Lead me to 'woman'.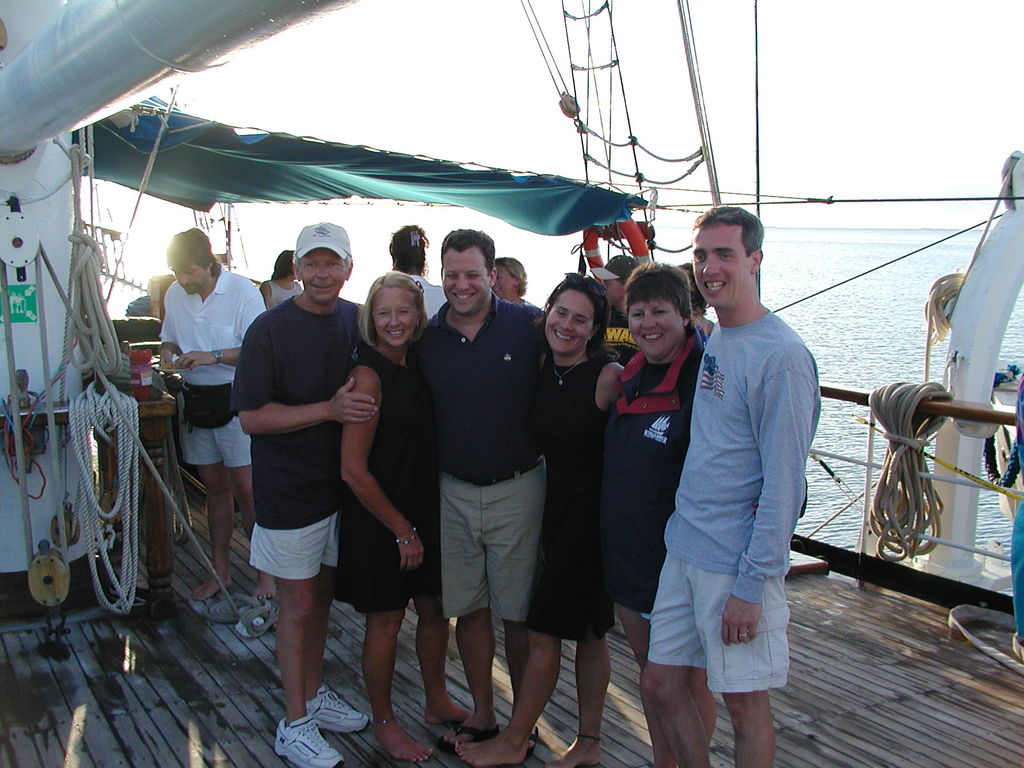
Lead to x1=605 y1=269 x2=718 y2=665.
